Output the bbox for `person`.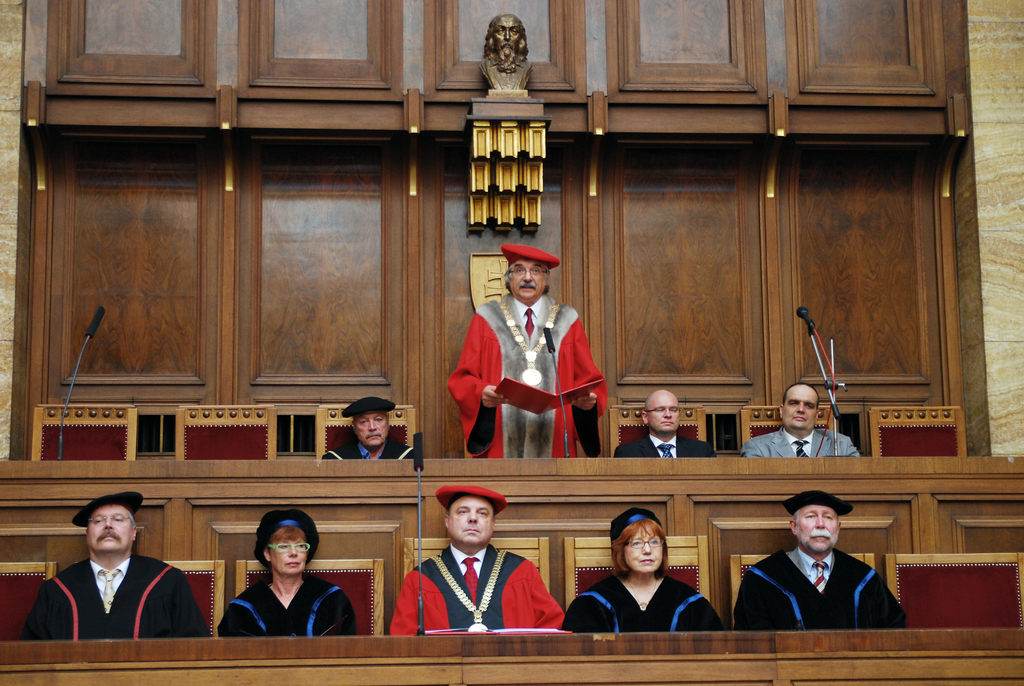
<box>564,507,724,632</box>.
